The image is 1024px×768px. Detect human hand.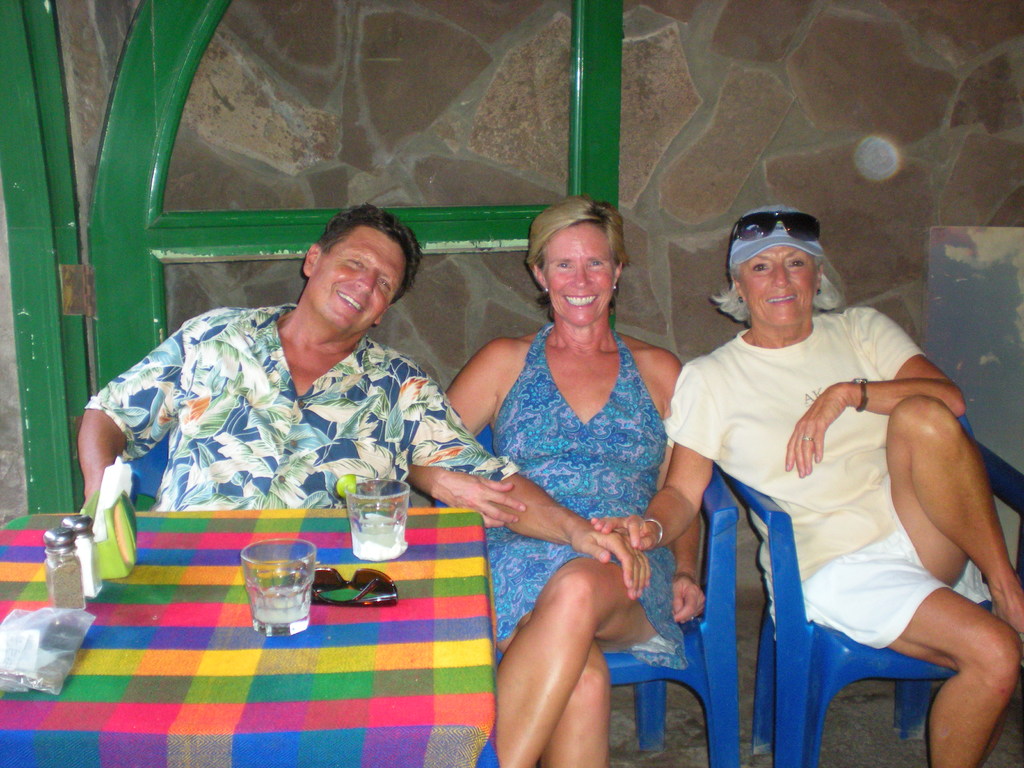
Detection: (424,471,540,544).
